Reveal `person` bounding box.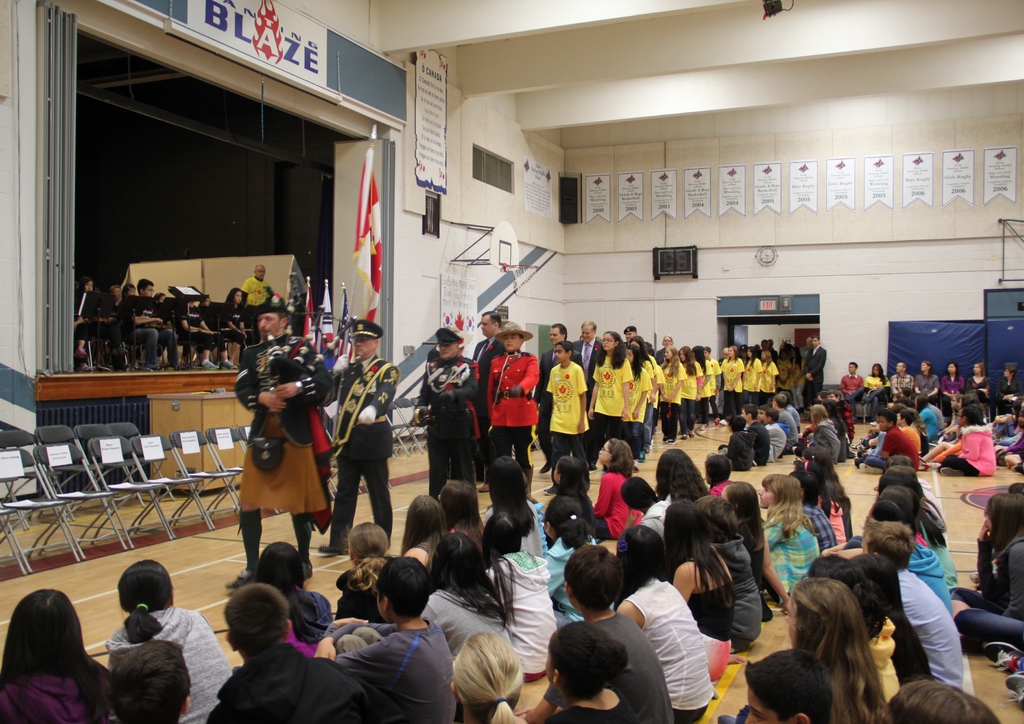
Revealed: [72,277,92,367].
